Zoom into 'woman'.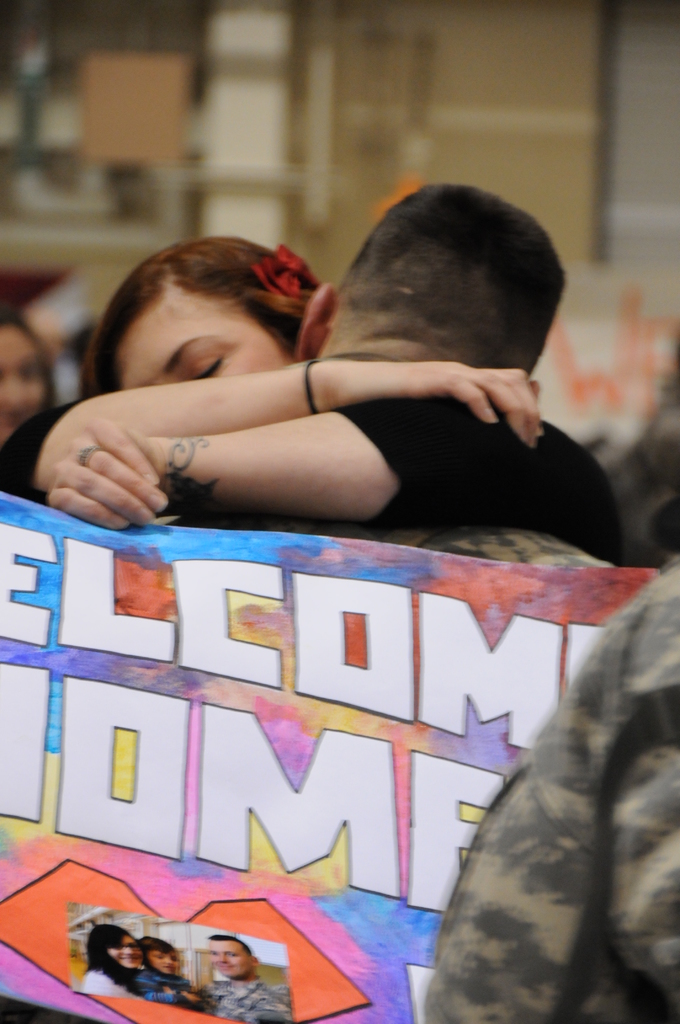
Zoom target: rect(79, 926, 140, 996).
